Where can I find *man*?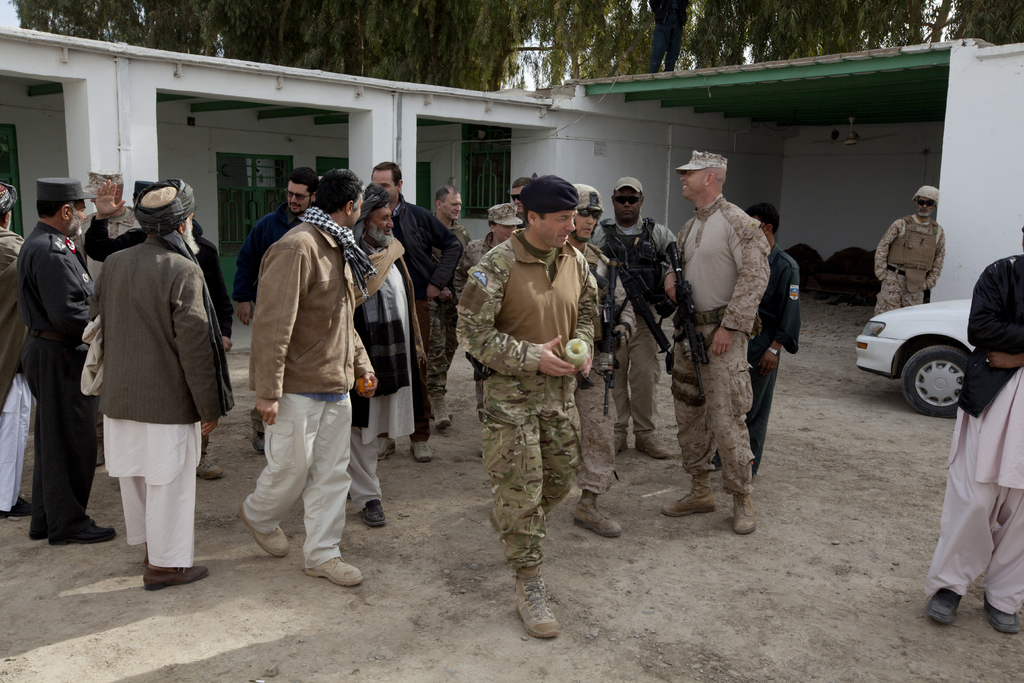
You can find it at 366:156:462:463.
